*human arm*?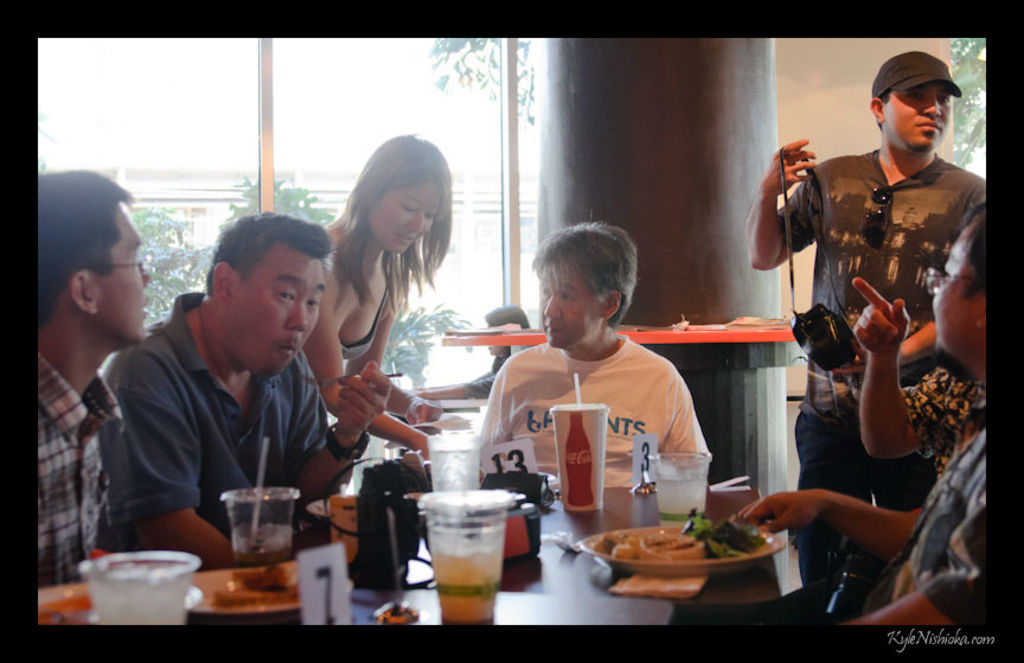
[294,357,385,493]
